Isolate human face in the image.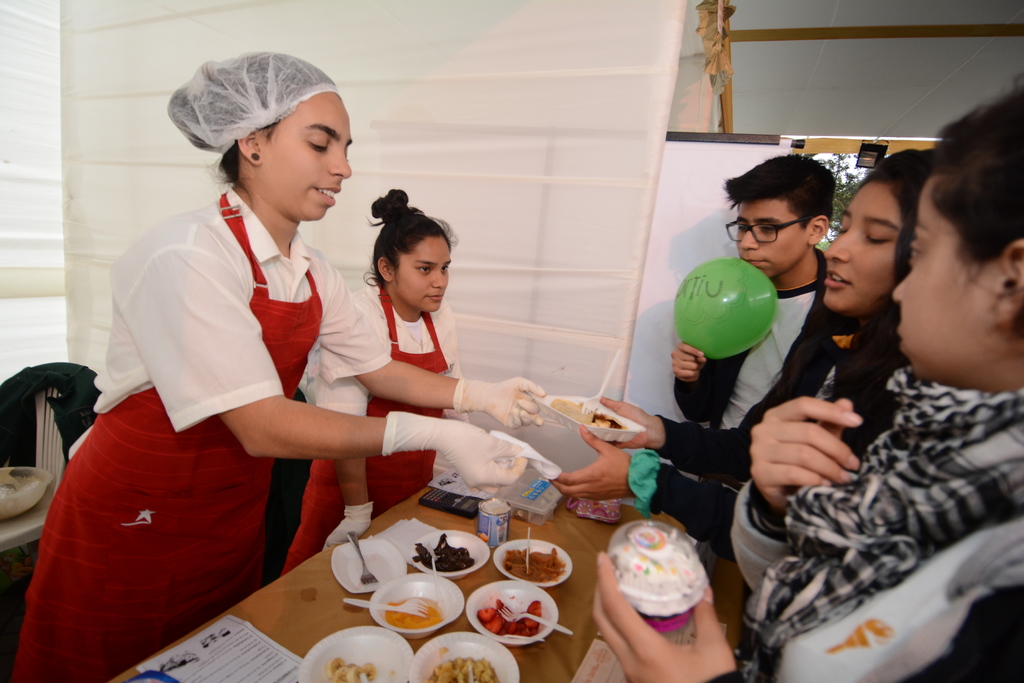
Isolated region: crop(824, 181, 900, 307).
